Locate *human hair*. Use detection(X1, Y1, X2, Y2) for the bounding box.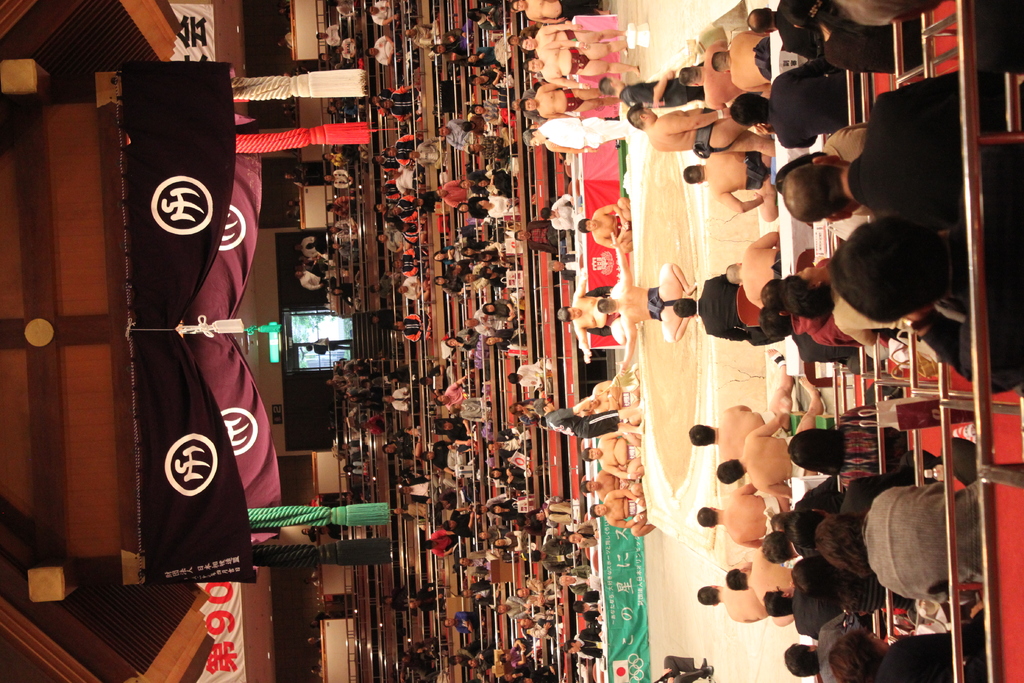
detection(764, 591, 790, 616).
